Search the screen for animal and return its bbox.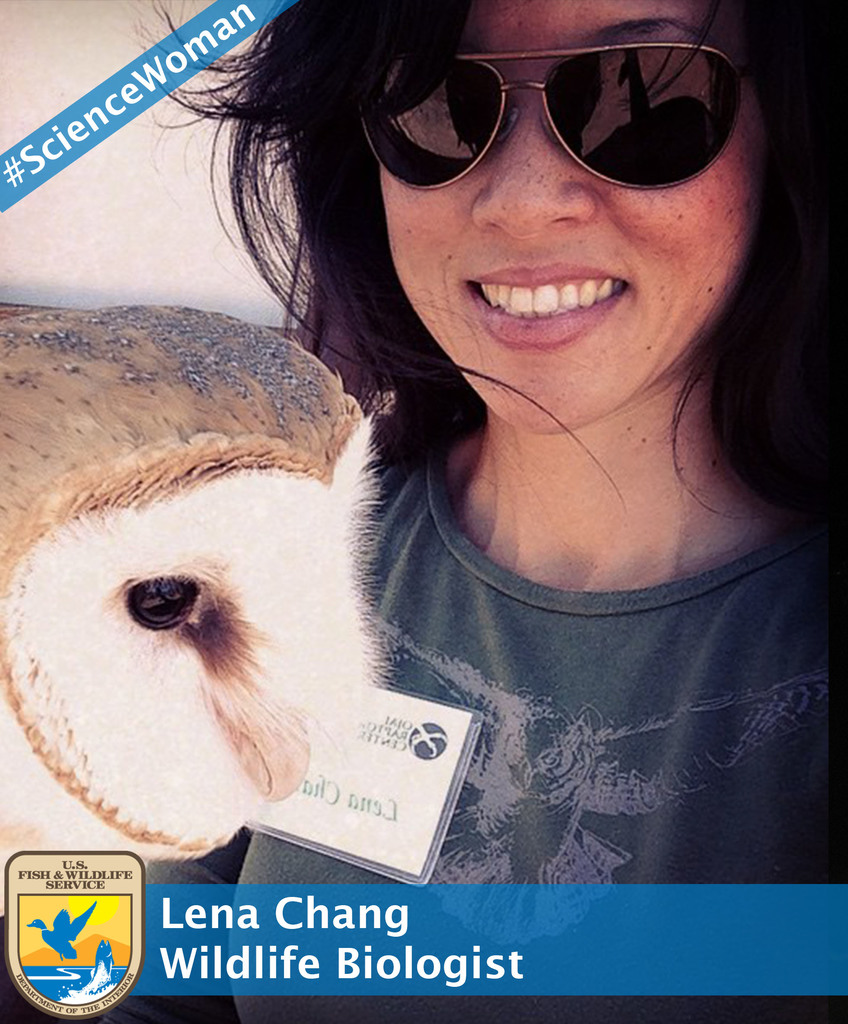
Found: {"left": 0, "top": 298, "right": 400, "bottom": 922}.
